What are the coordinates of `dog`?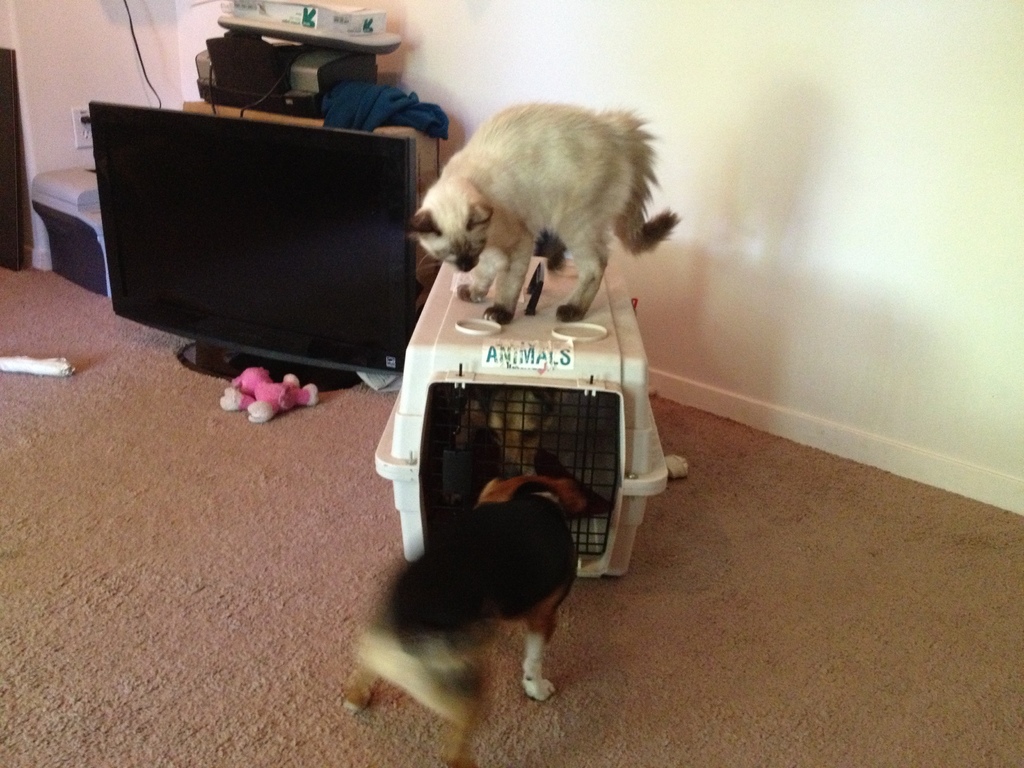
region(439, 383, 558, 472).
